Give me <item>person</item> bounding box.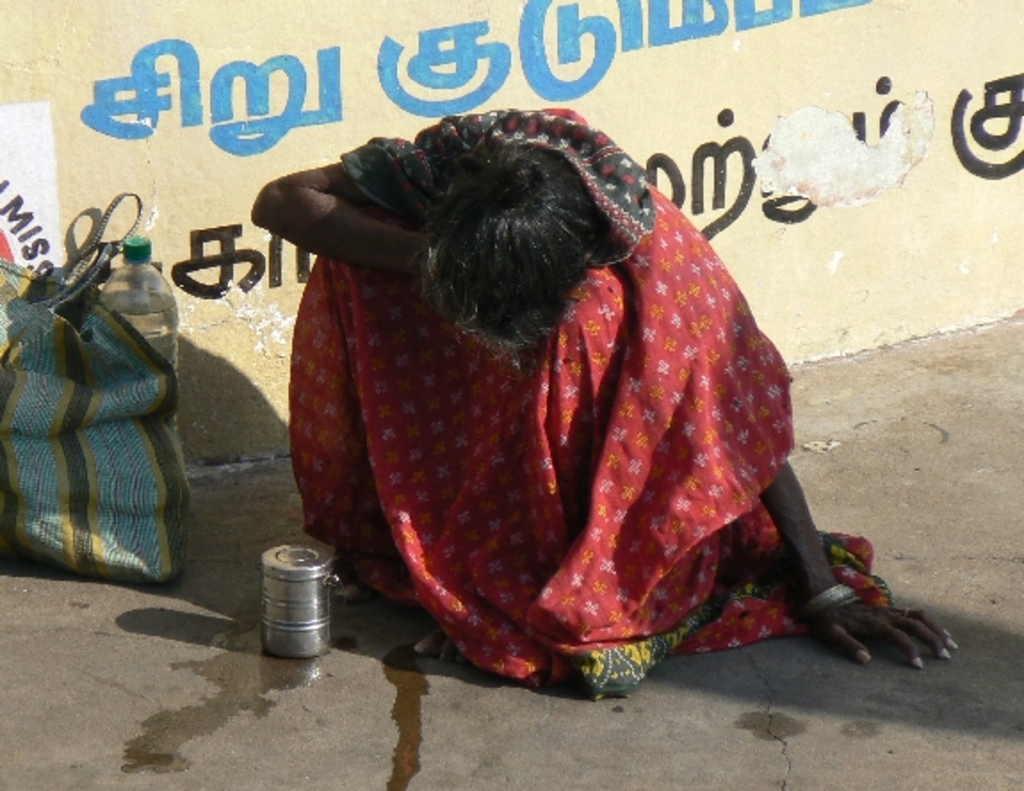
x1=310 y1=29 x2=817 y2=684.
